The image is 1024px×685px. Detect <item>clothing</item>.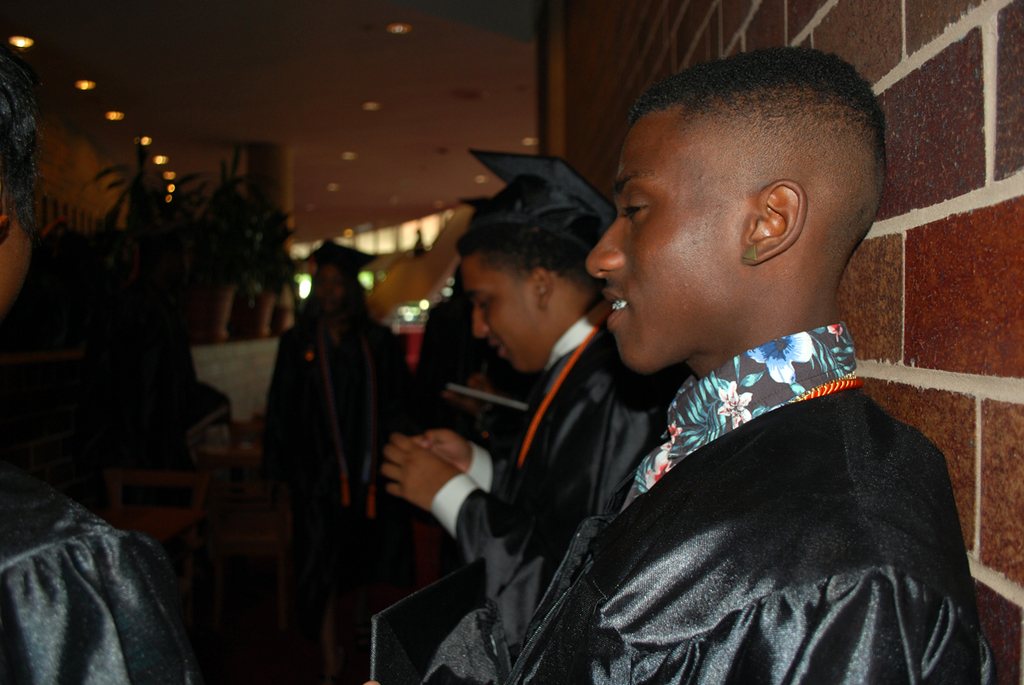
Detection: rect(521, 257, 988, 683).
